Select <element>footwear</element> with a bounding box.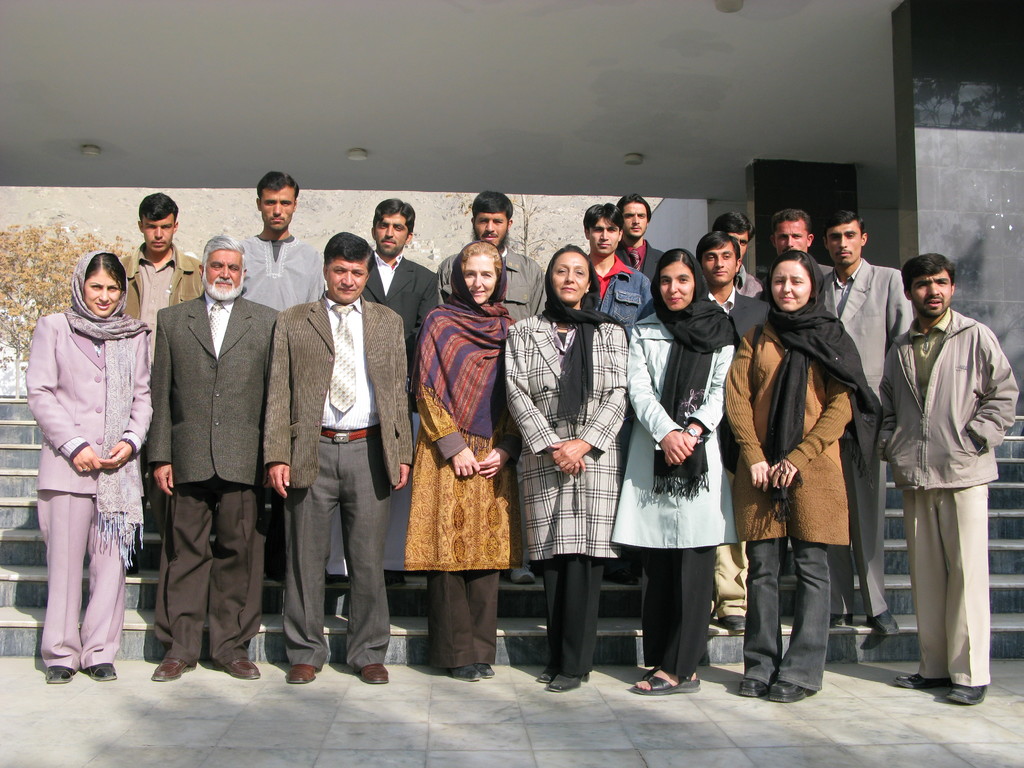
[737, 673, 764, 696].
